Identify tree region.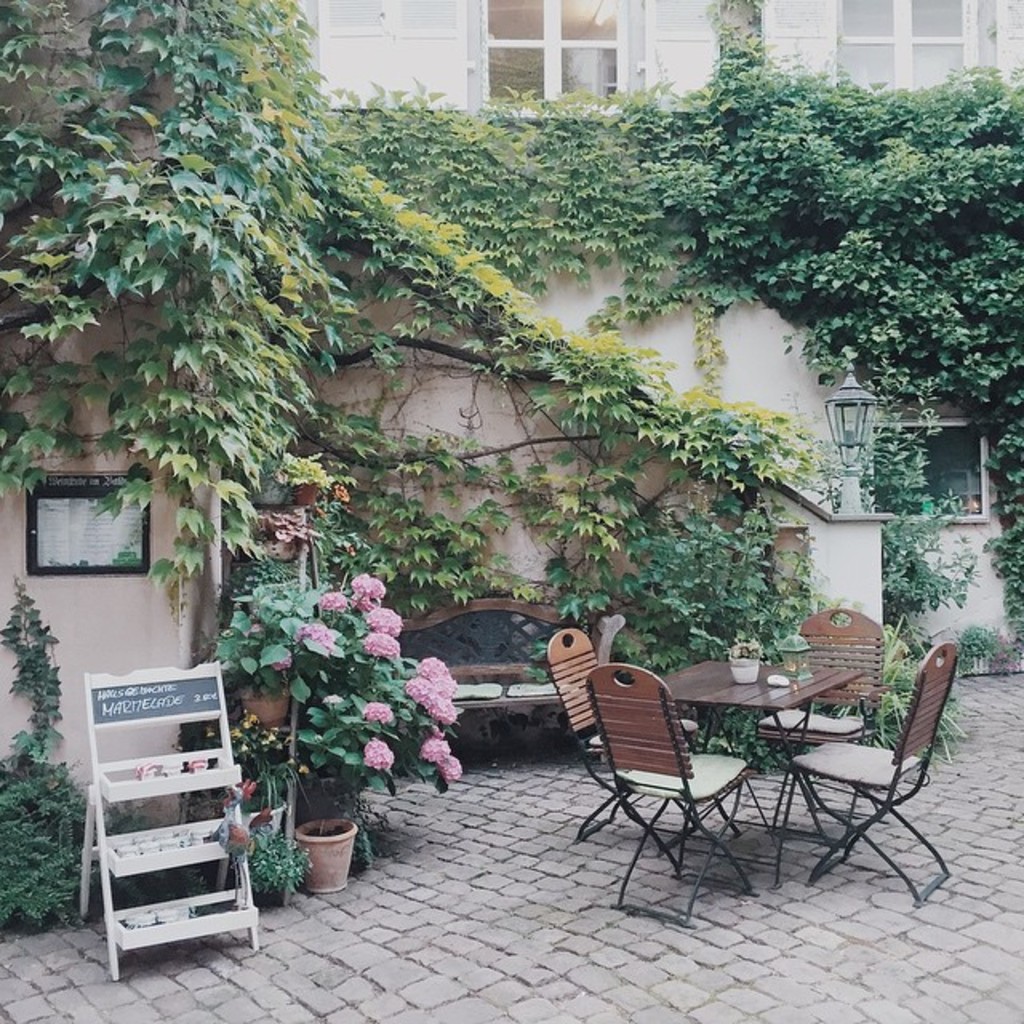
Region: [162, 562, 458, 904].
